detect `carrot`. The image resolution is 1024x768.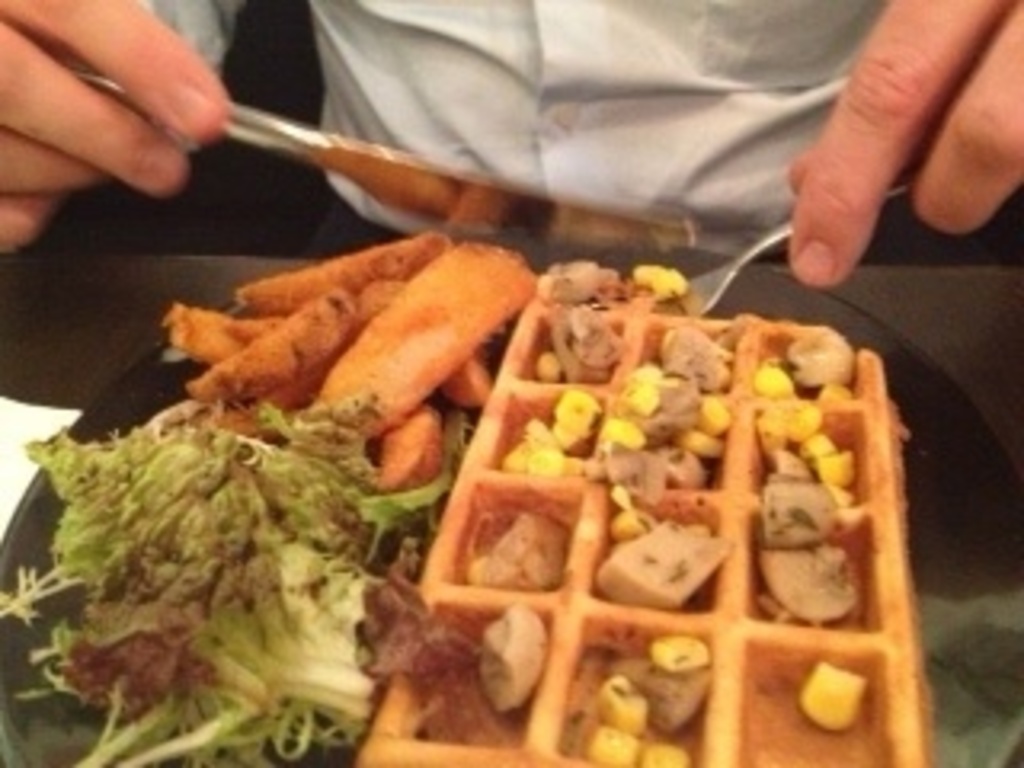
<box>307,240,544,442</box>.
